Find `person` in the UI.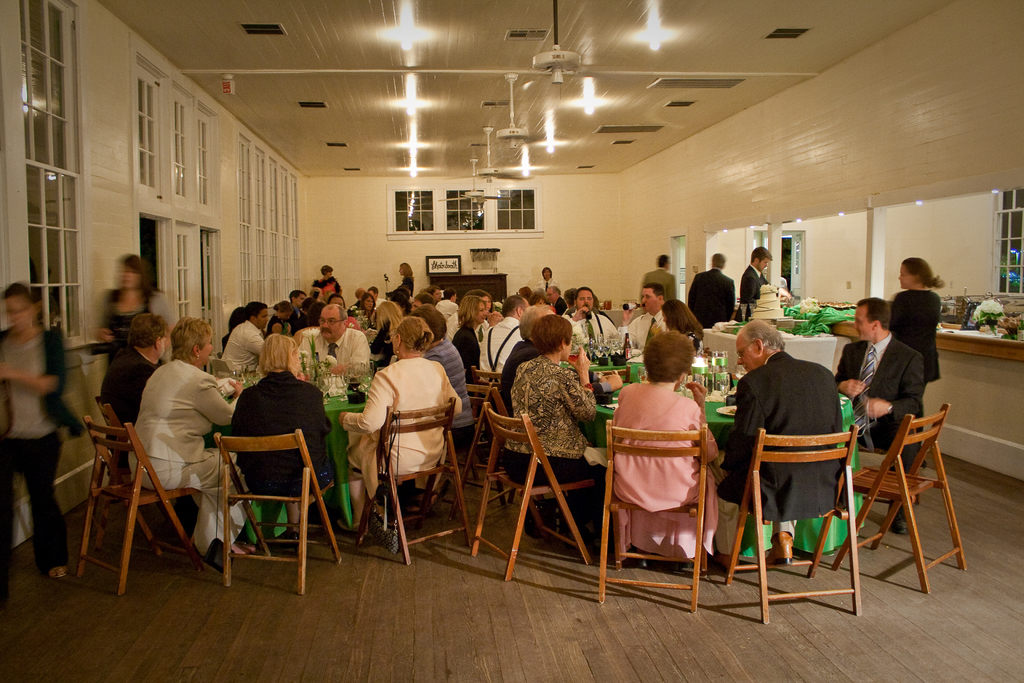
UI element at <box>482,288,533,380</box>.
